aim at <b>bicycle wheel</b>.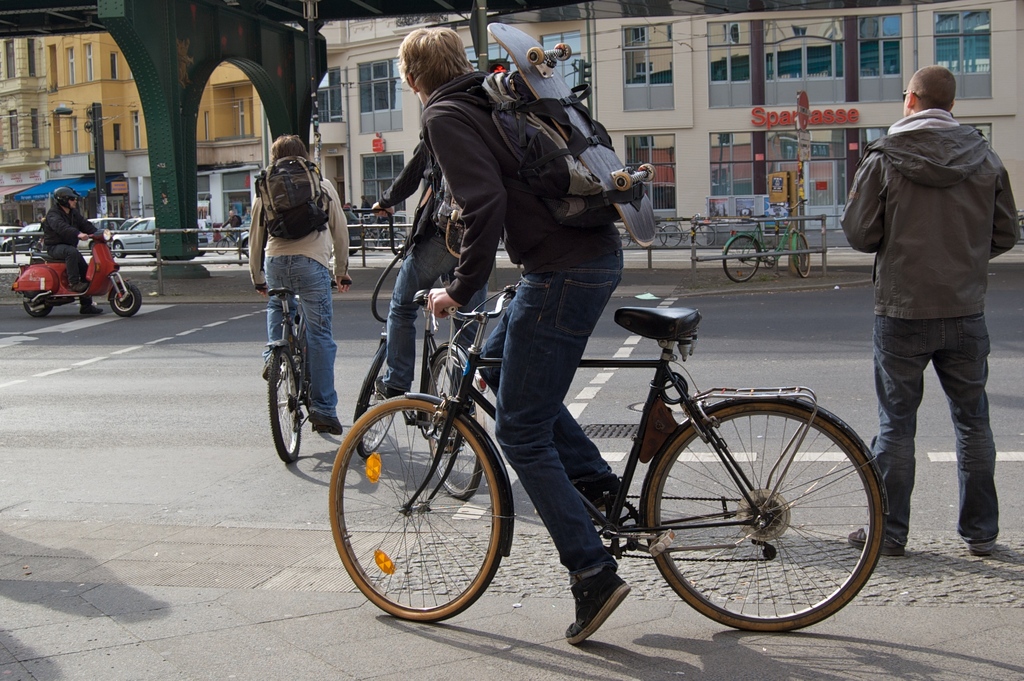
Aimed at [215,238,229,258].
